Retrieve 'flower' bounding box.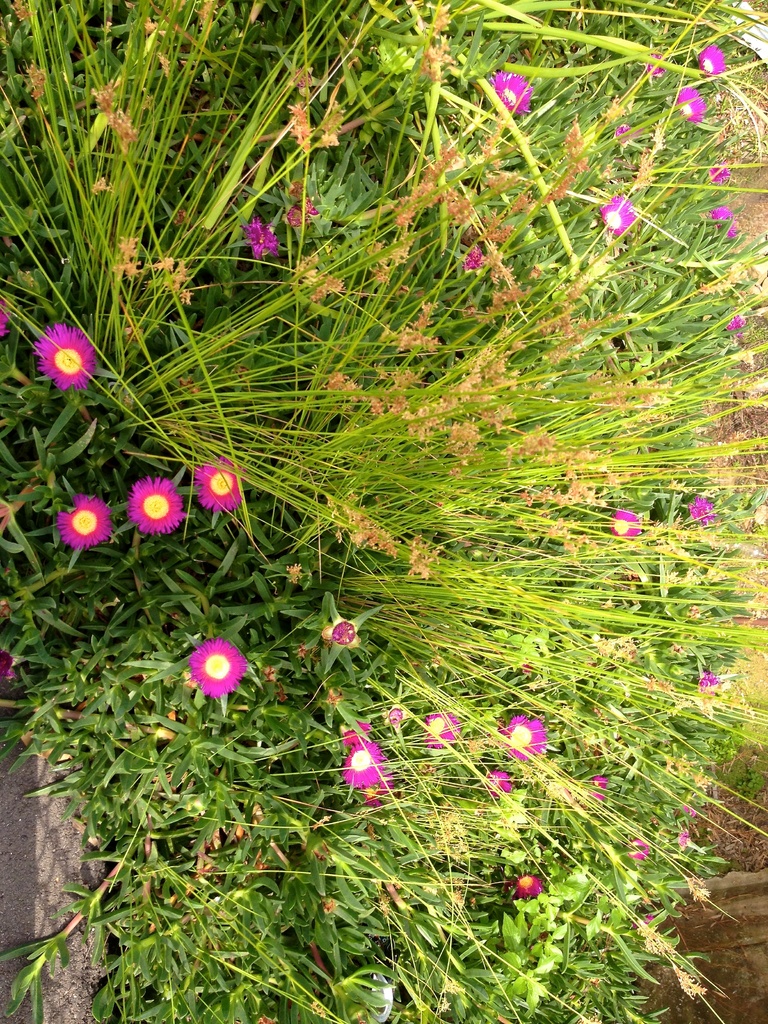
Bounding box: box(186, 637, 248, 702).
